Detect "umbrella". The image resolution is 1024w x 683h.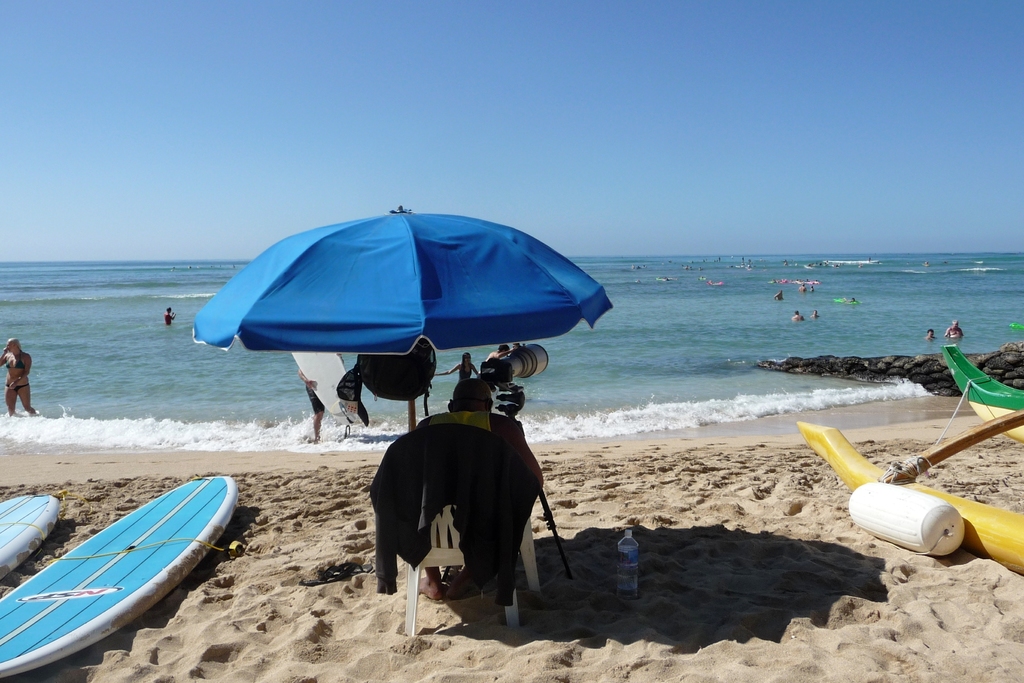
select_region(189, 206, 614, 431).
